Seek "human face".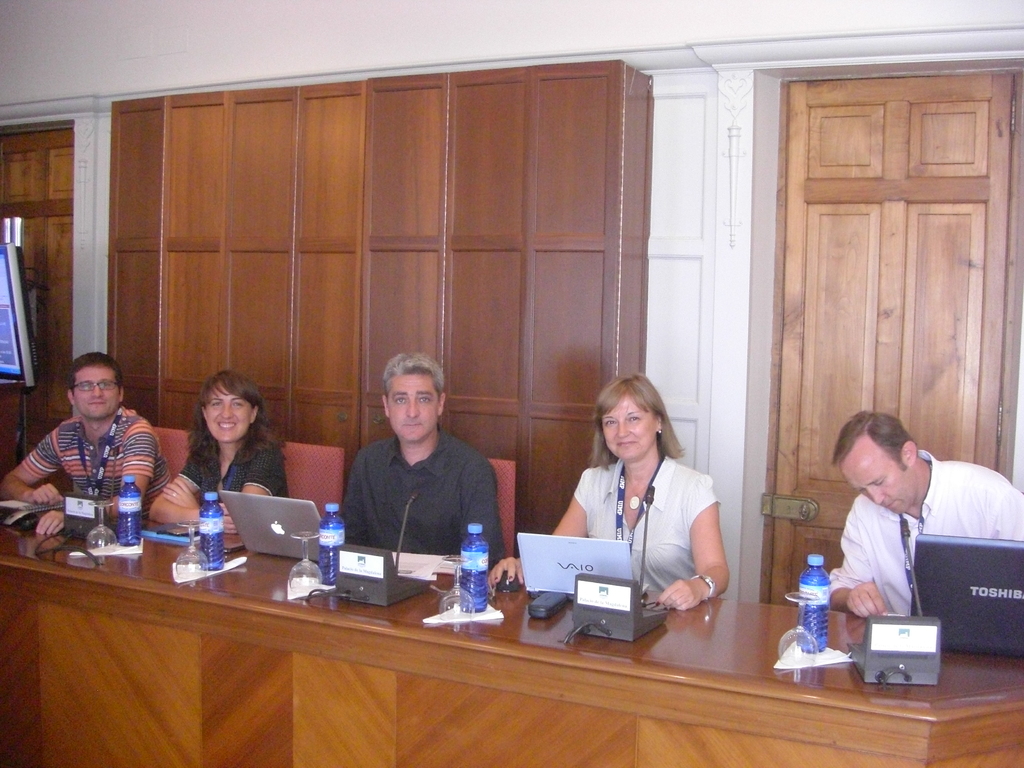
606 401 654 458.
